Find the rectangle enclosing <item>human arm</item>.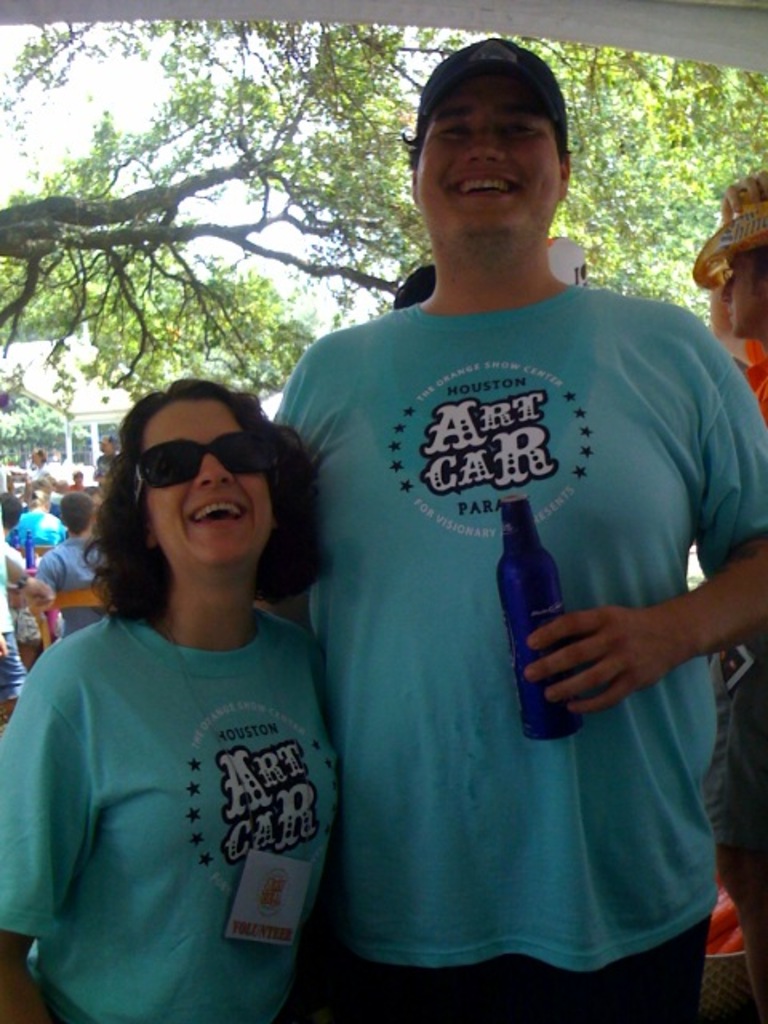
{"x1": 0, "y1": 670, "x2": 93, "y2": 1022}.
